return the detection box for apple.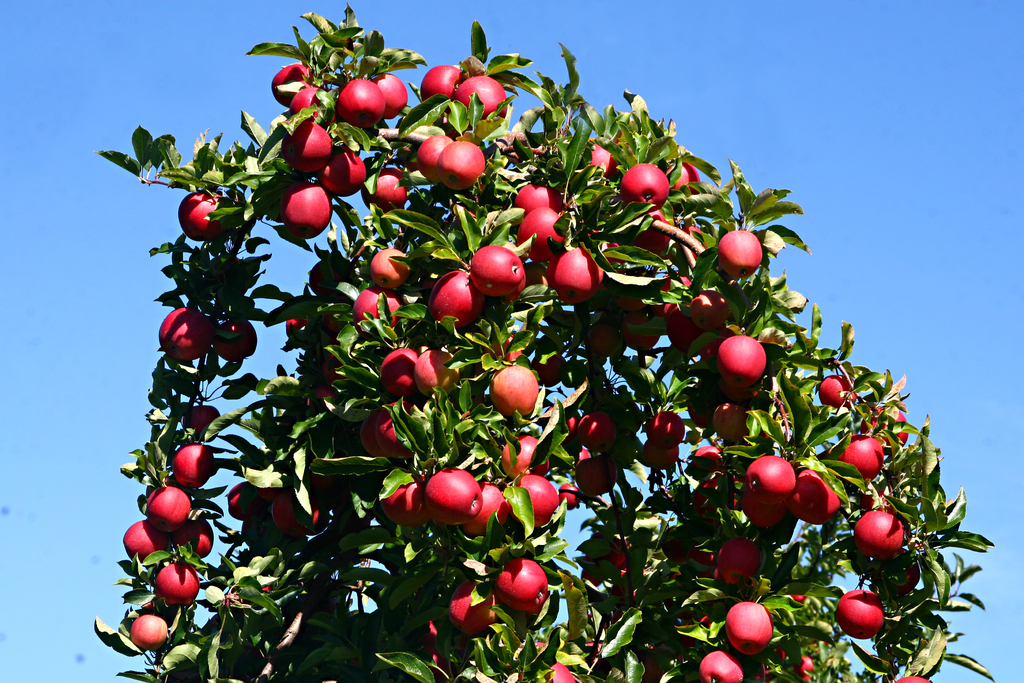
crop(716, 338, 774, 404).
